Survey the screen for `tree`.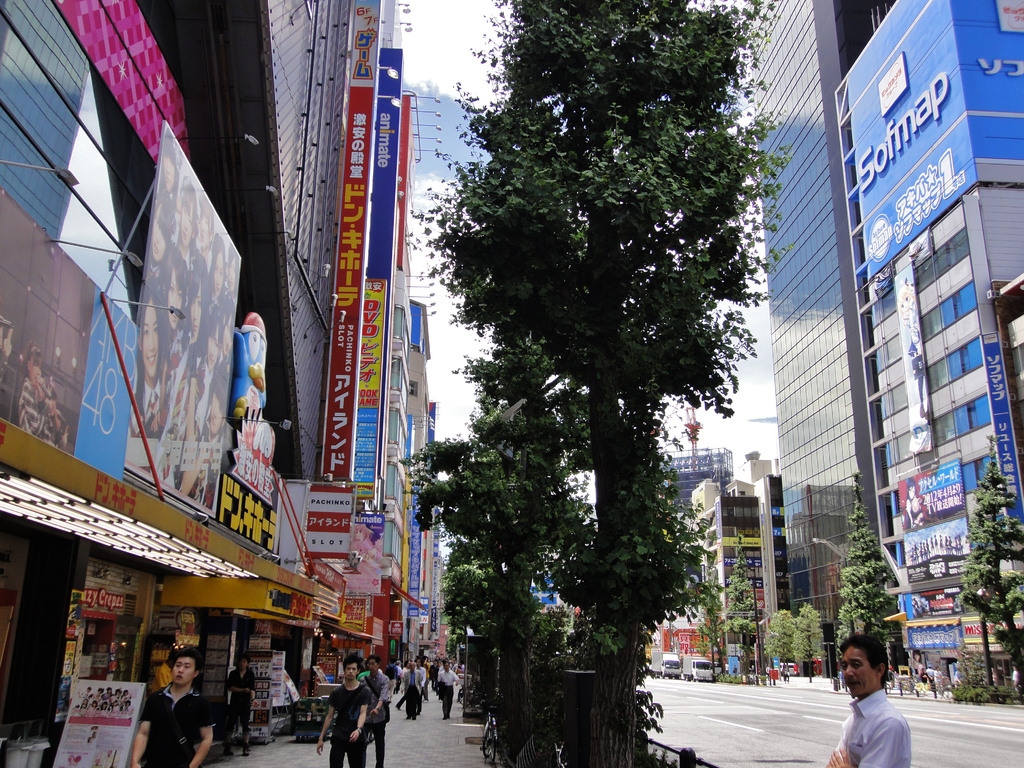
Survey found: locate(406, 8, 790, 740).
